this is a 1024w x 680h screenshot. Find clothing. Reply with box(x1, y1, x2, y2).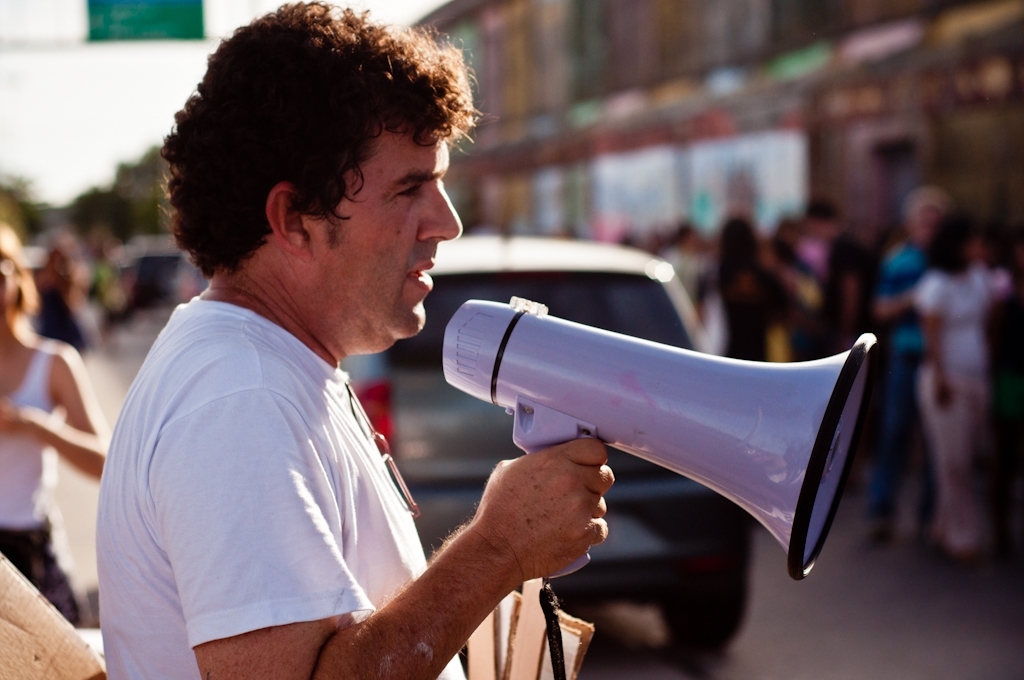
box(97, 295, 464, 679).
